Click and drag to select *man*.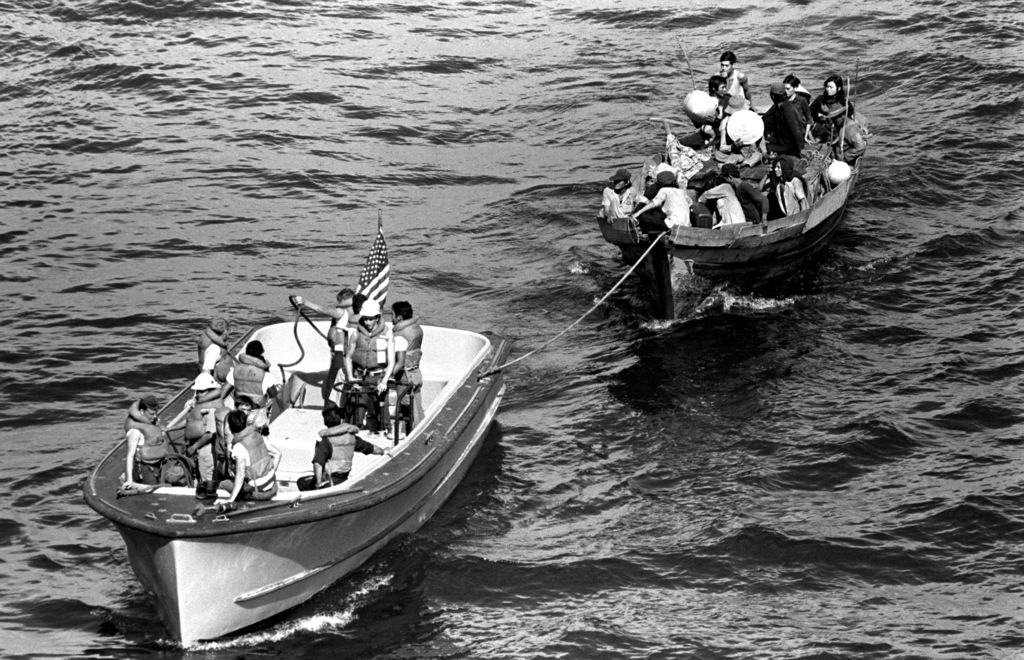
Selection: 184, 371, 230, 486.
